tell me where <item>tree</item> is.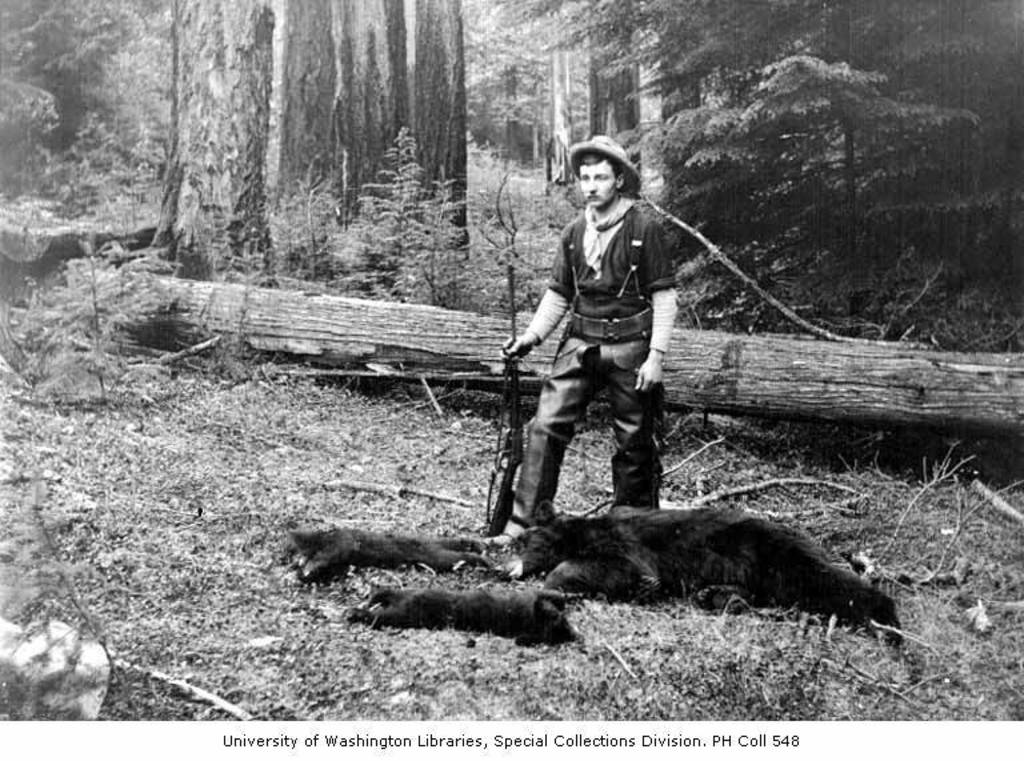
<item>tree</item> is at <bbox>659, 55, 979, 295</bbox>.
